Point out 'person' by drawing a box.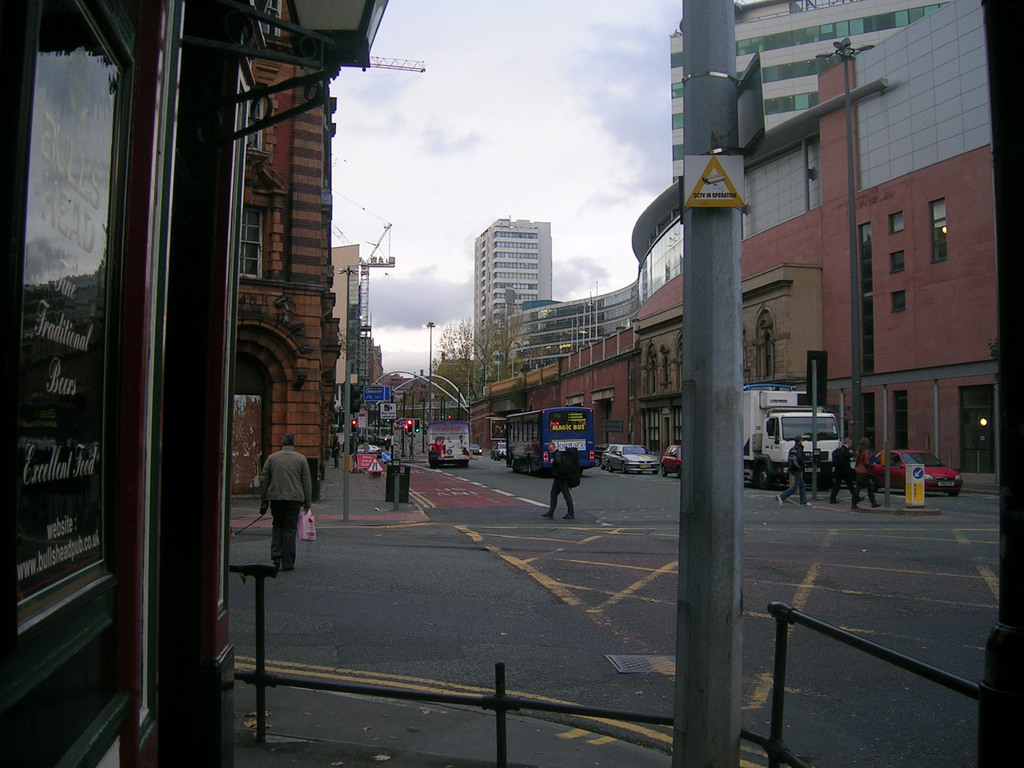
left=328, top=439, right=341, bottom=470.
